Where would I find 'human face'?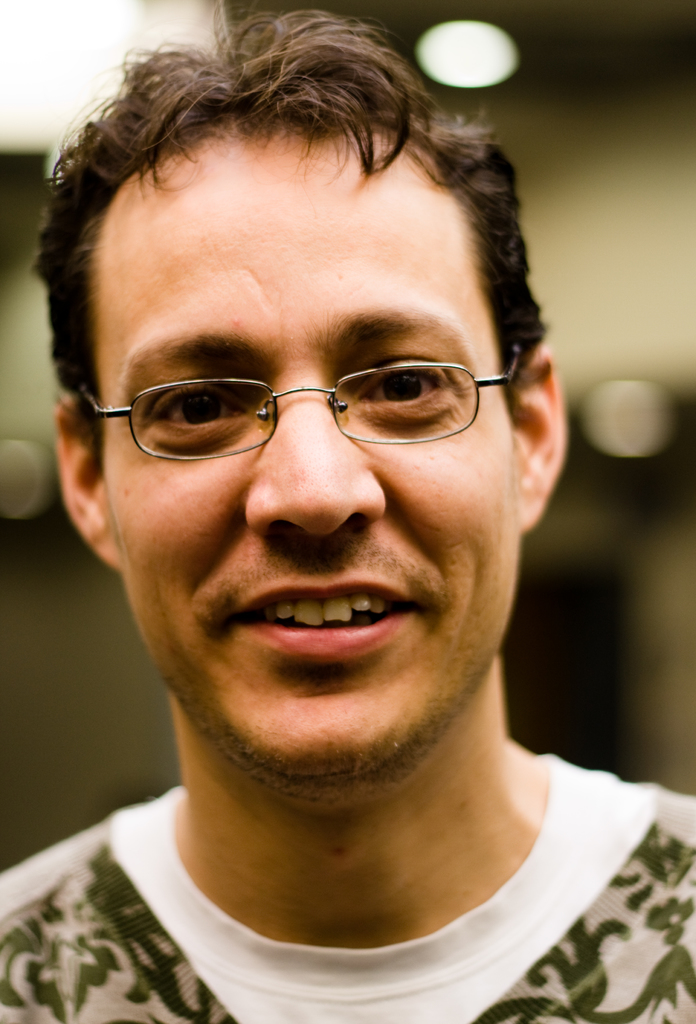
At rect(110, 118, 525, 796).
